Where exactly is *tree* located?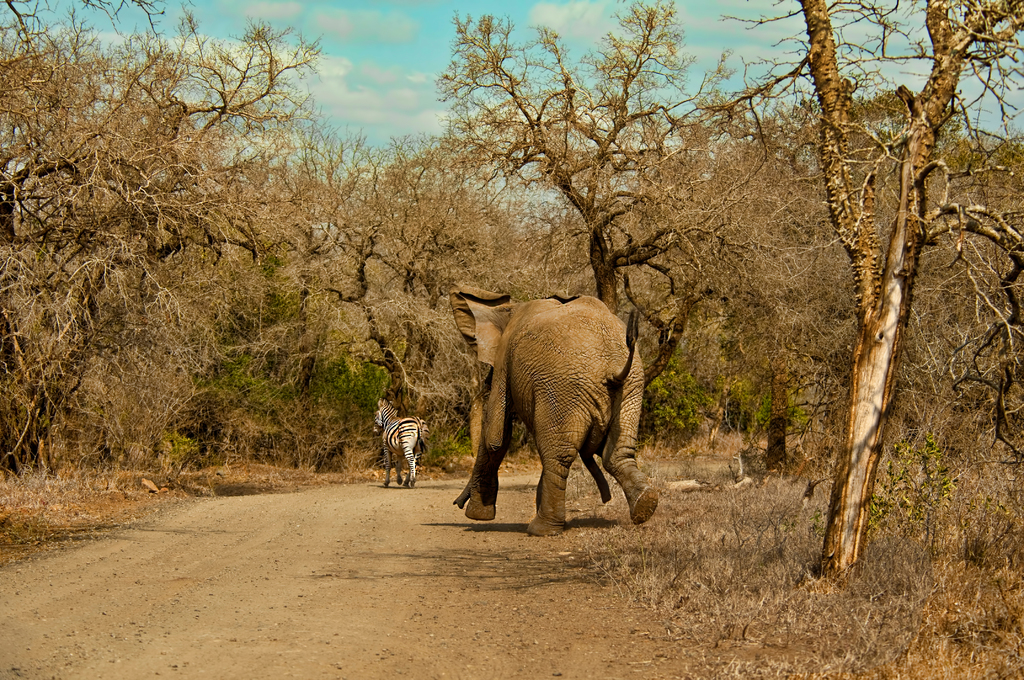
Its bounding box is 761,29,1008,574.
